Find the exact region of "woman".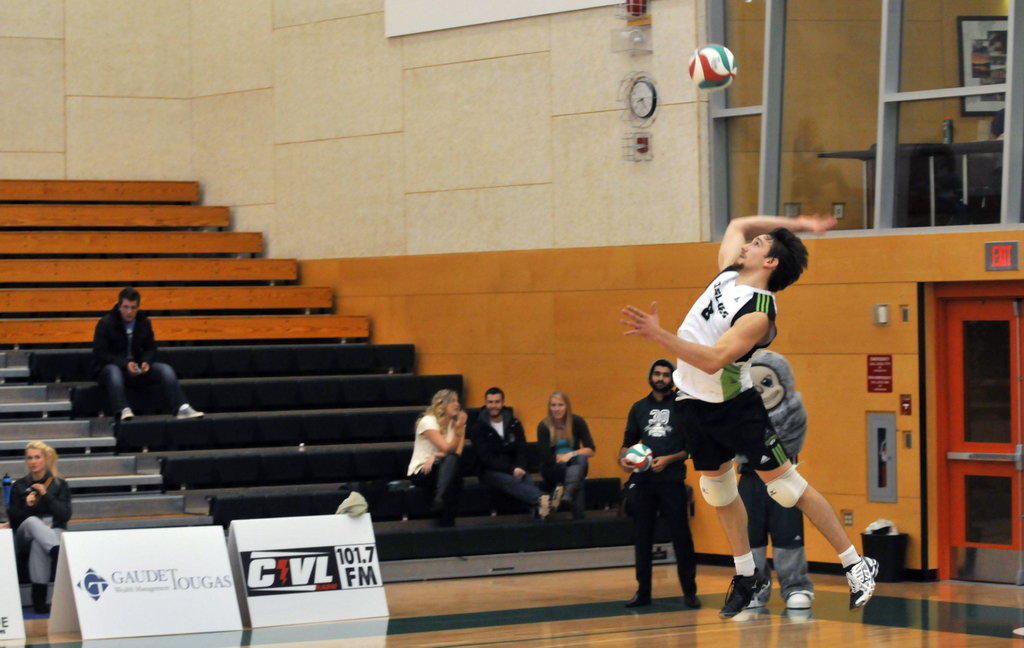
Exact region: 404 388 468 526.
